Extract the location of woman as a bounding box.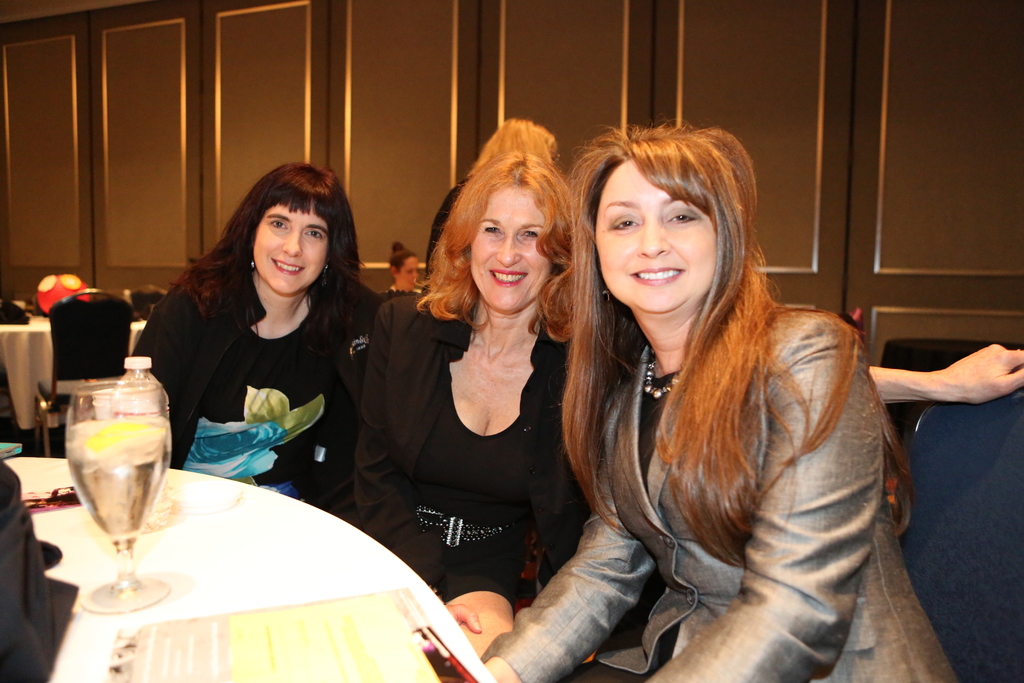
bbox=(131, 175, 378, 516).
